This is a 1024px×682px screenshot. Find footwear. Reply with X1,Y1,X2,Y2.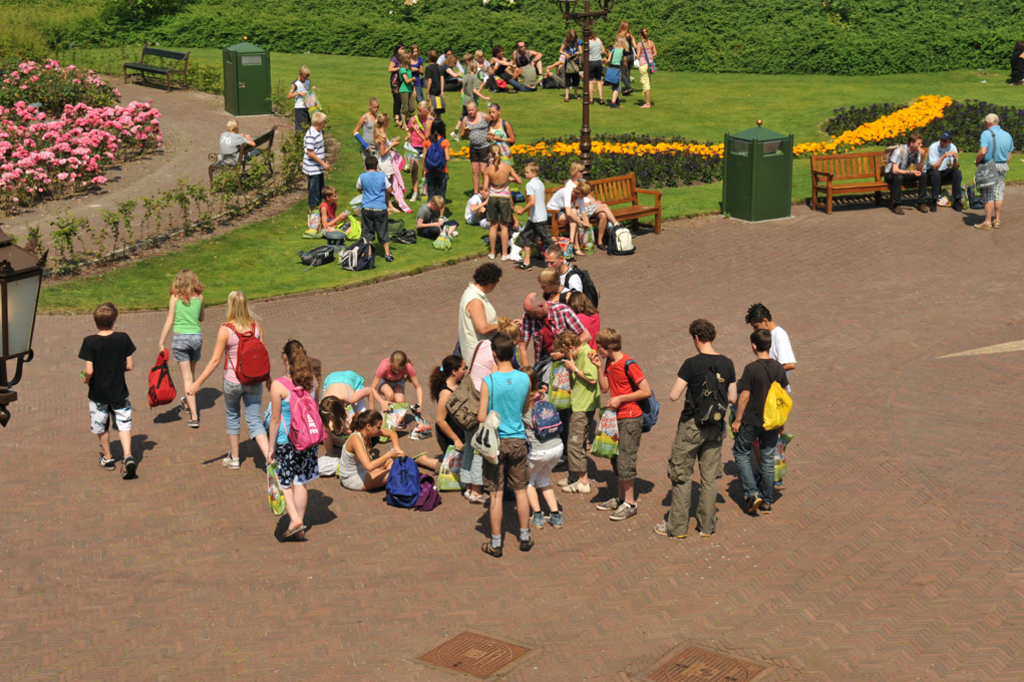
654,521,685,535.
